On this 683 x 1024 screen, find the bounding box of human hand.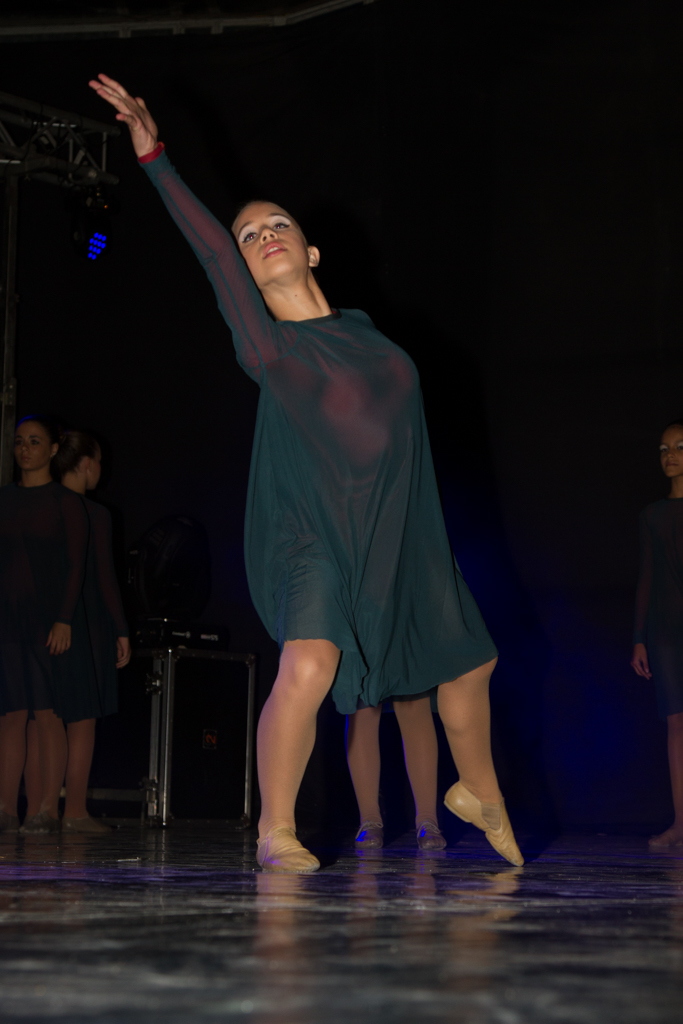
Bounding box: x1=631 y1=647 x2=652 y2=686.
